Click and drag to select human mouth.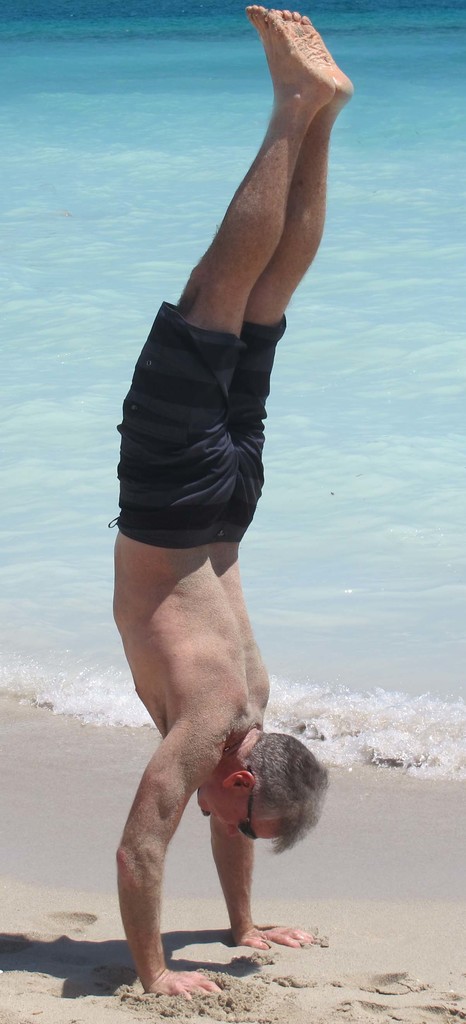
Selection: 201,809,217,831.
